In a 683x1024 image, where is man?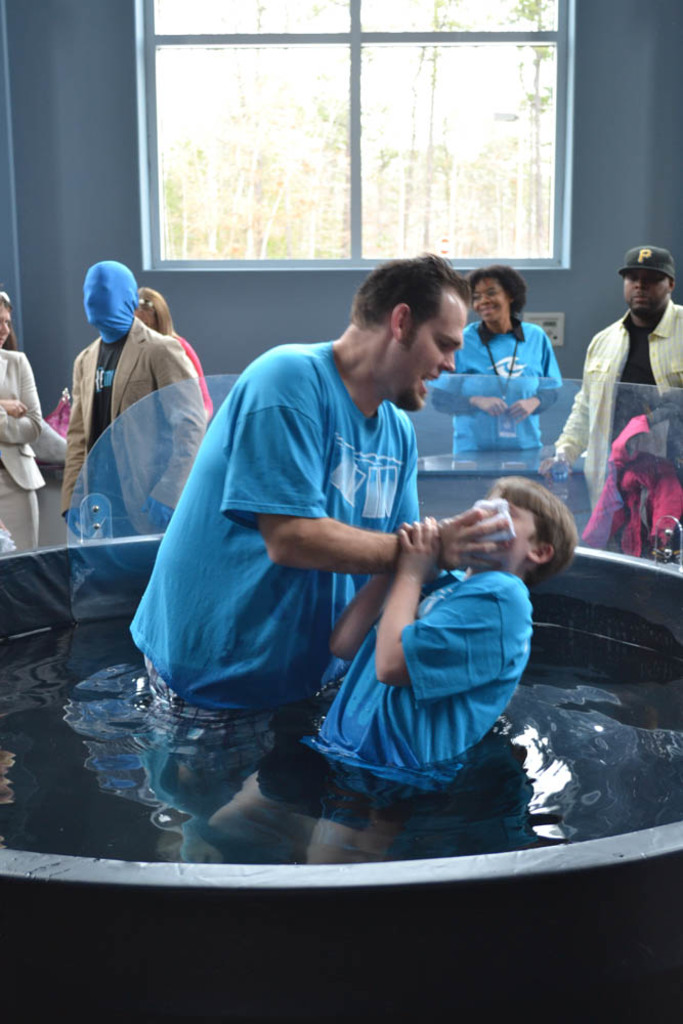
550, 249, 682, 537.
